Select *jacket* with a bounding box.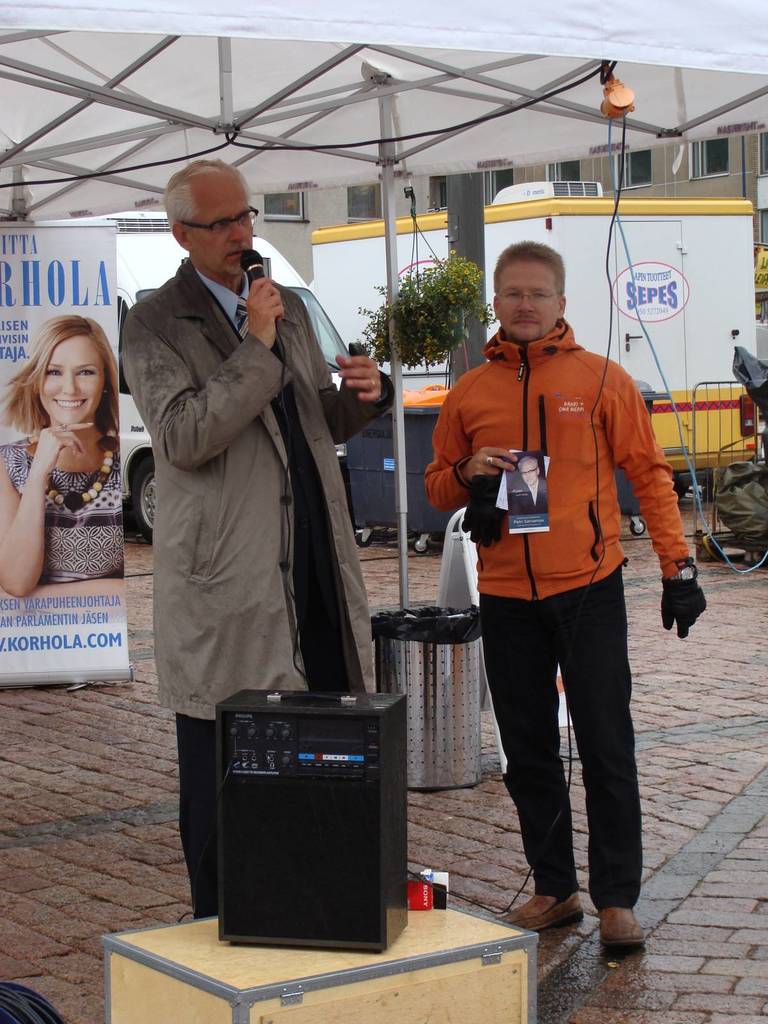
[433, 253, 671, 603].
